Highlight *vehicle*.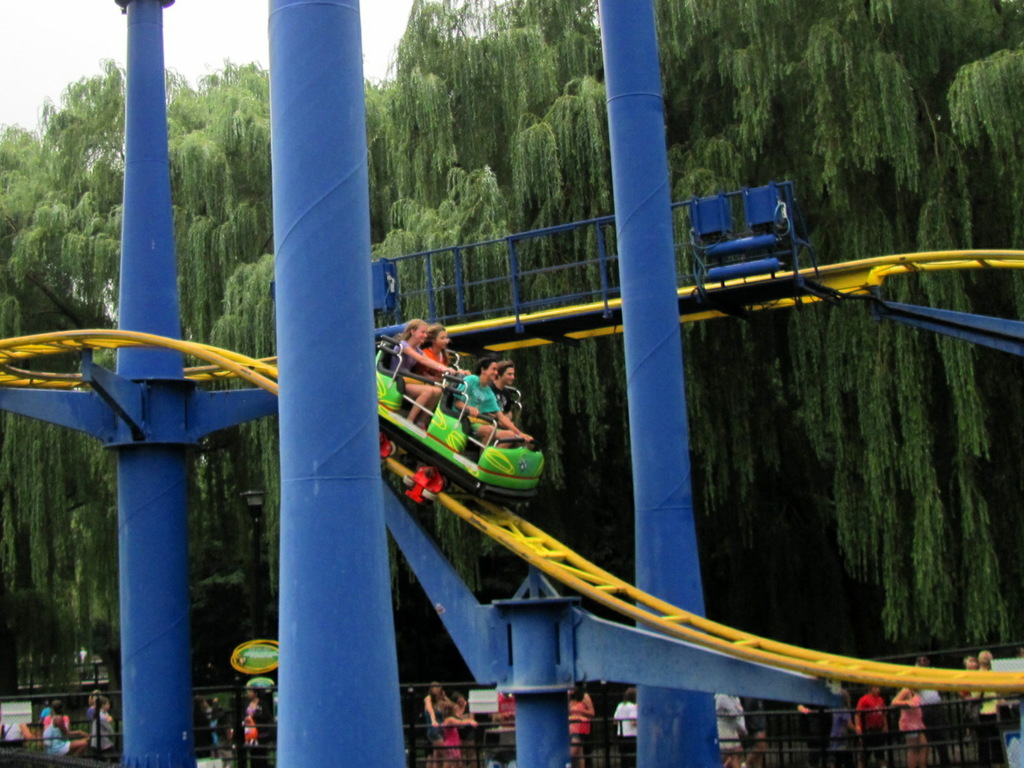
Highlighted region: [left=373, top=329, right=546, bottom=511].
